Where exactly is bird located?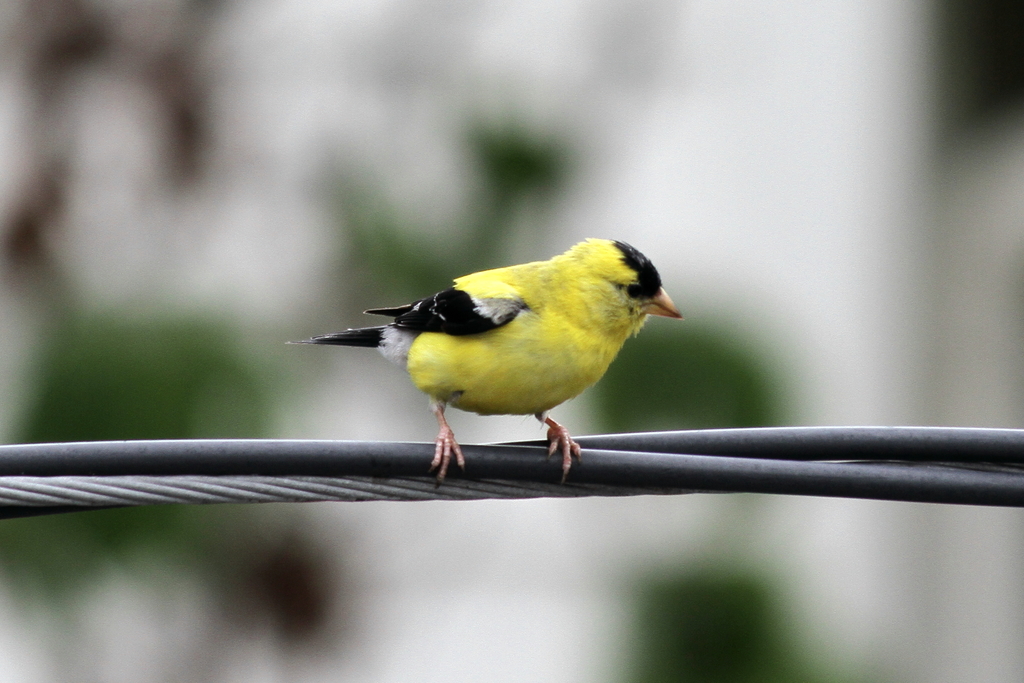
Its bounding box is rect(290, 243, 659, 475).
